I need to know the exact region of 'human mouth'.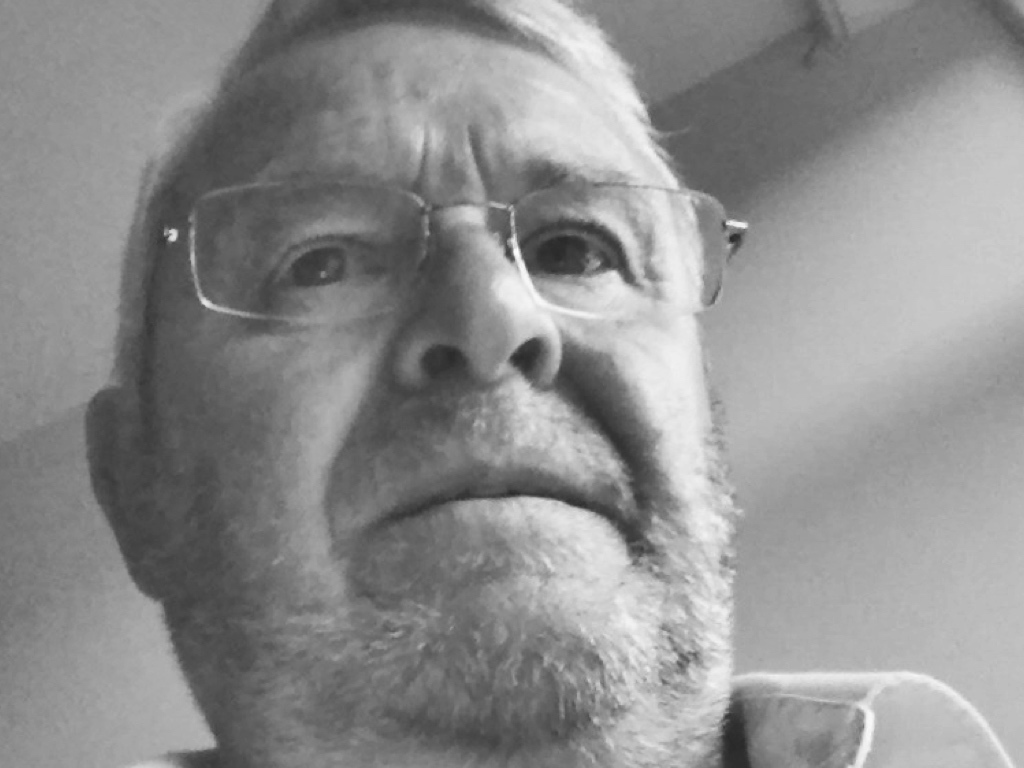
Region: 402,464,623,530.
